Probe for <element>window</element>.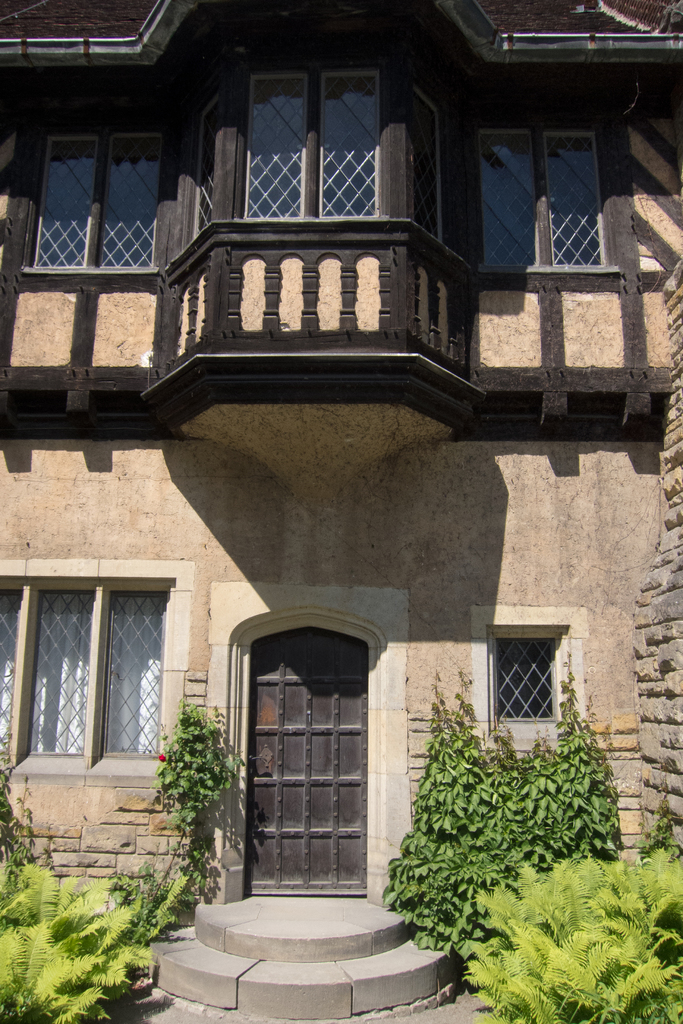
Probe result: bbox=[24, 140, 171, 265].
